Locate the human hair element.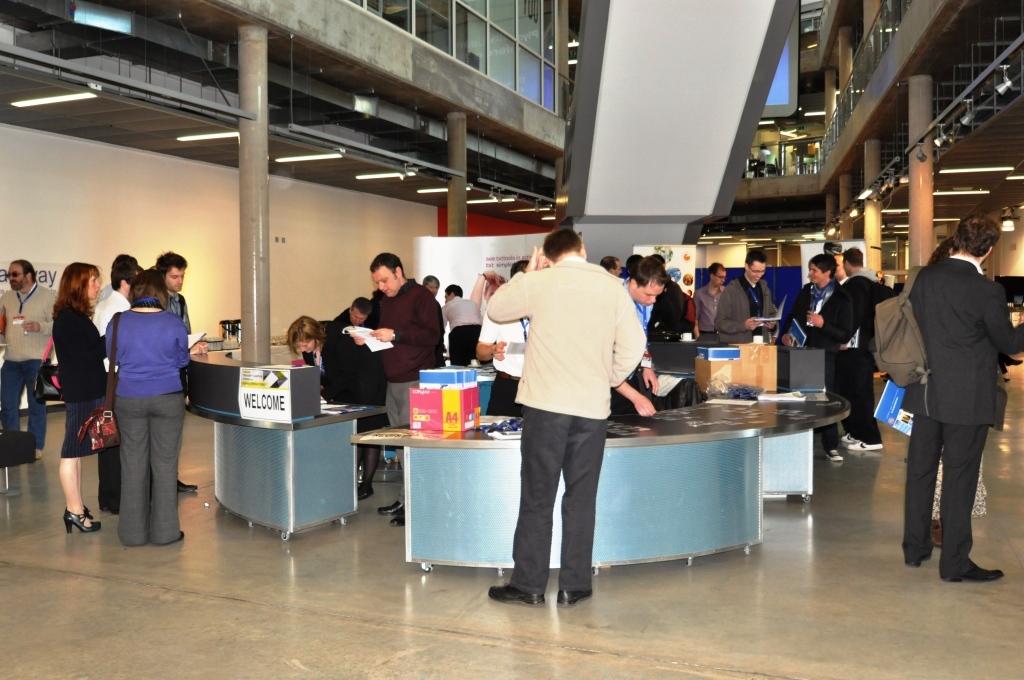
Element bbox: rect(112, 254, 136, 286).
